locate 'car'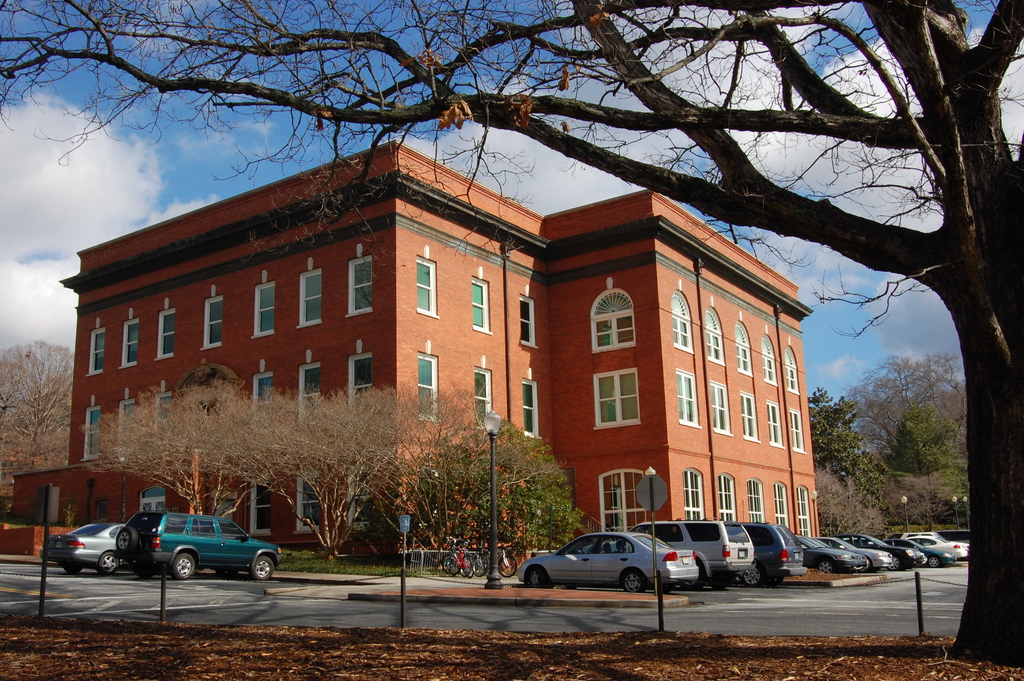
region(515, 526, 699, 596)
